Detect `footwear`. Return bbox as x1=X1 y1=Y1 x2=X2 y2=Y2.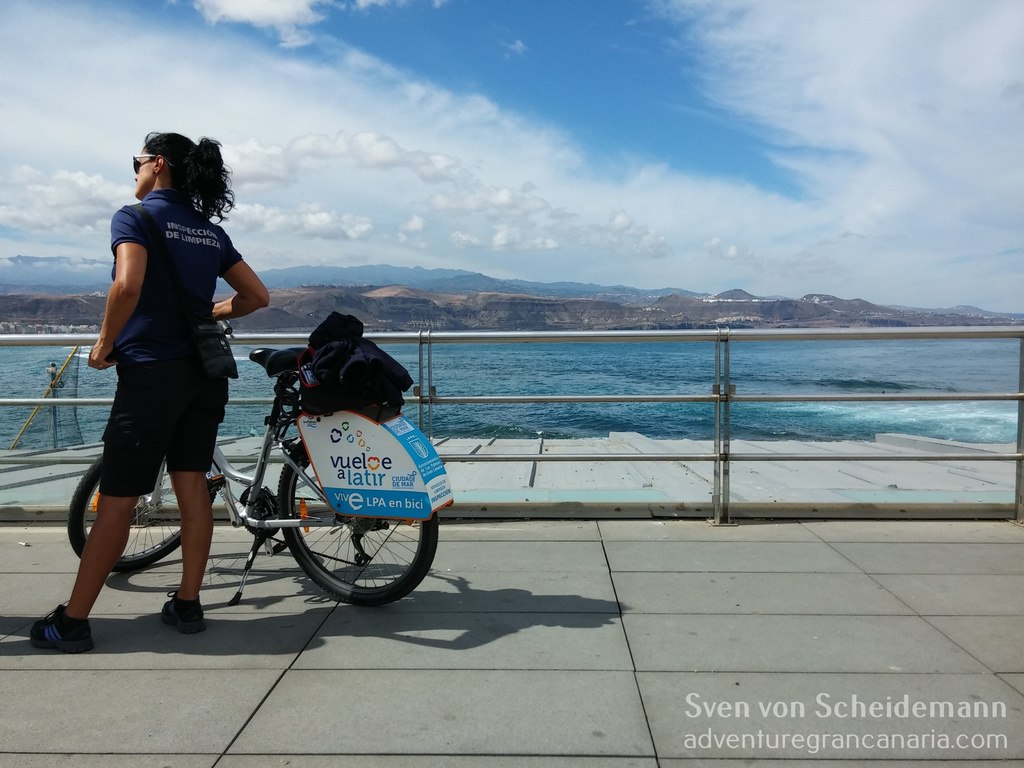
x1=158 y1=585 x2=200 y2=630.
